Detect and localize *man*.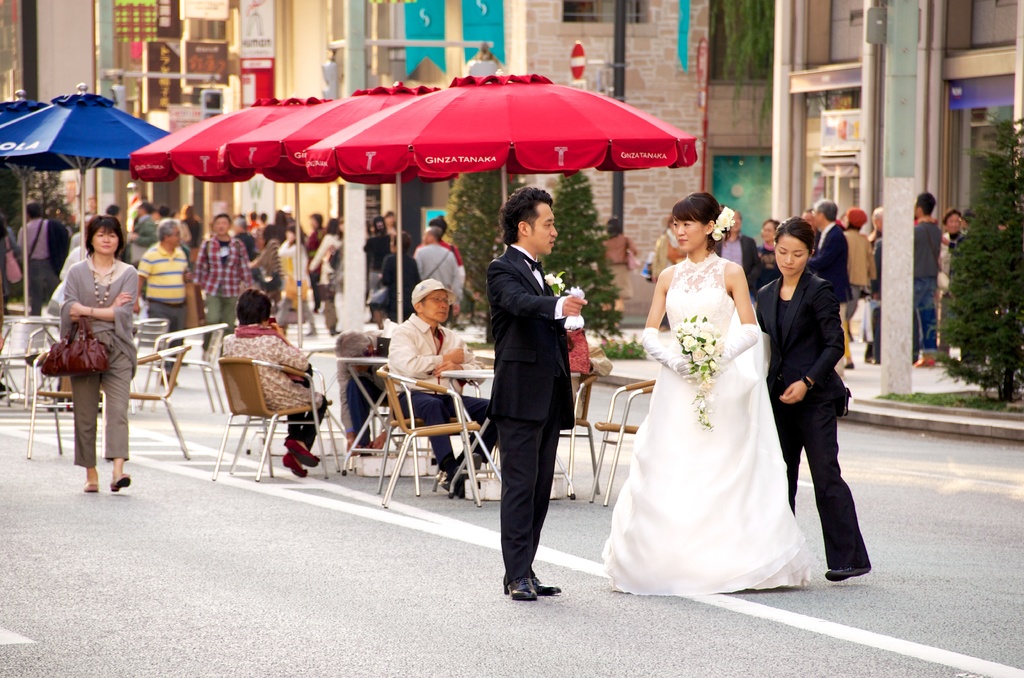
Localized at crop(3, 196, 68, 313).
